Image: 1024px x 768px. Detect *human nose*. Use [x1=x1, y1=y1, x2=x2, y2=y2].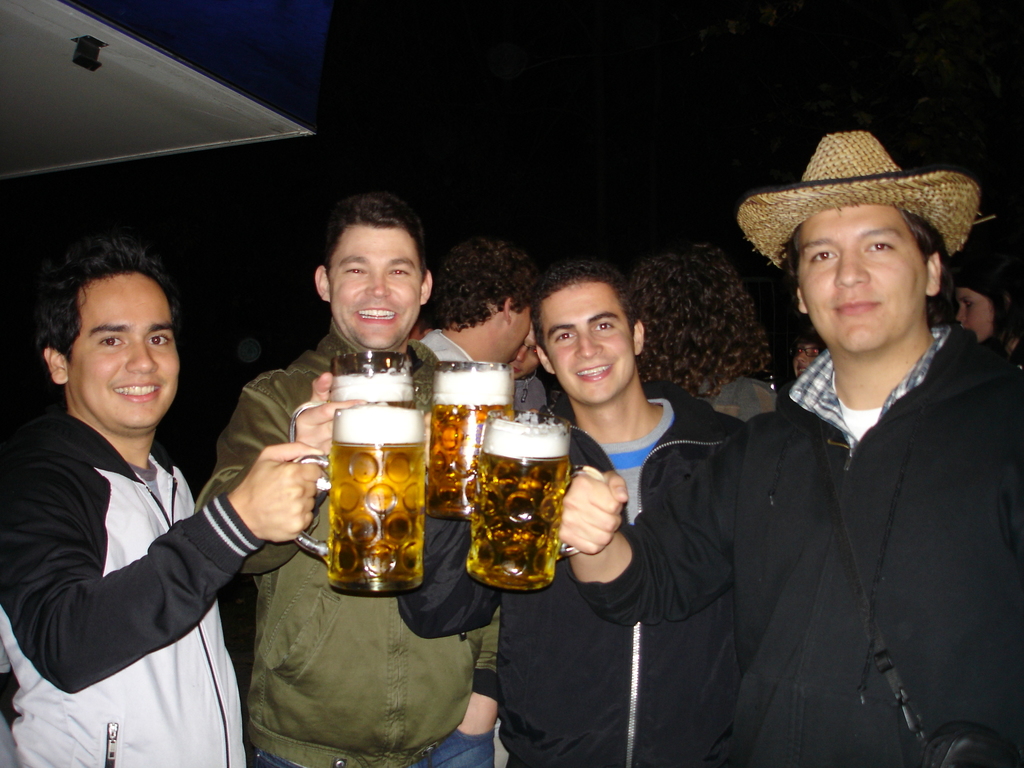
[x1=511, y1=344, x2=527, y2=365].
